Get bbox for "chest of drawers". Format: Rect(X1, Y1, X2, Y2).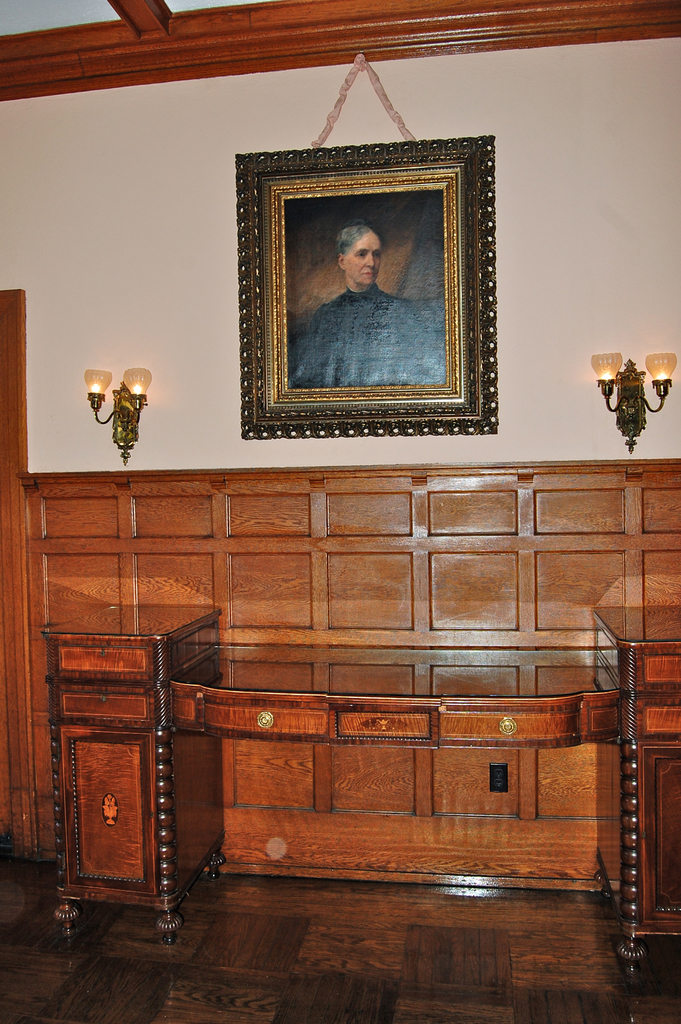
Rect(592, 603, 680, 975).
